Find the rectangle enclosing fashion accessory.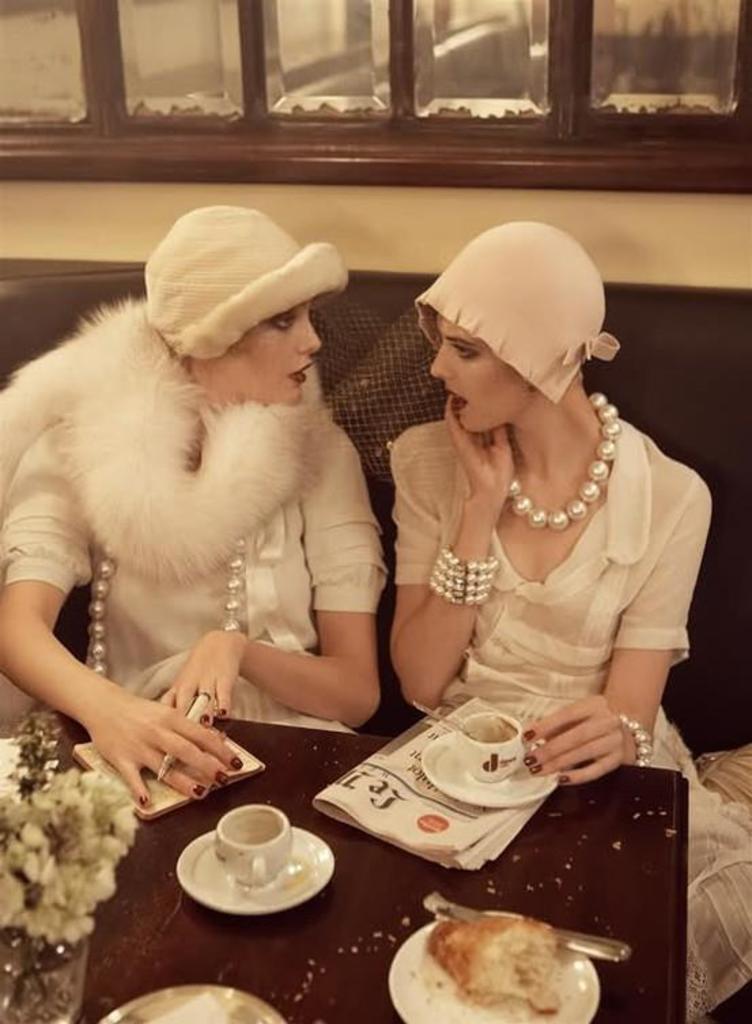
pyautogui.locateOnScreen(428, 544, 503, 609).
